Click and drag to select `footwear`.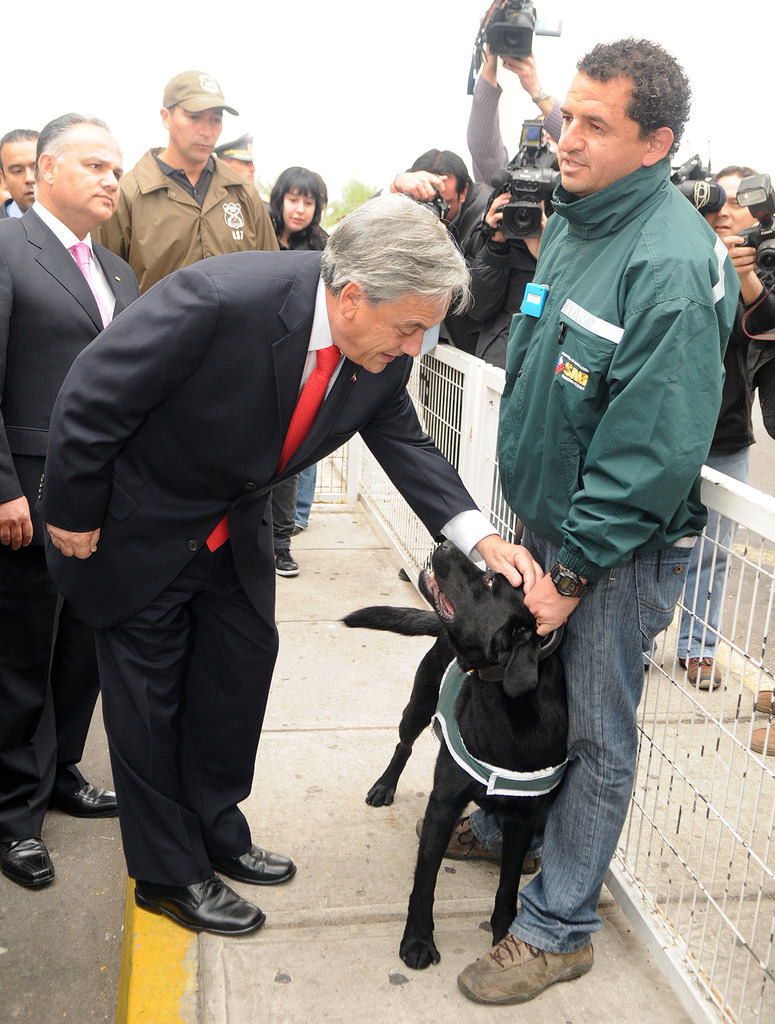
Selection: {"left": 213, "top": 843, "right": 297, "bottom": 887}.
